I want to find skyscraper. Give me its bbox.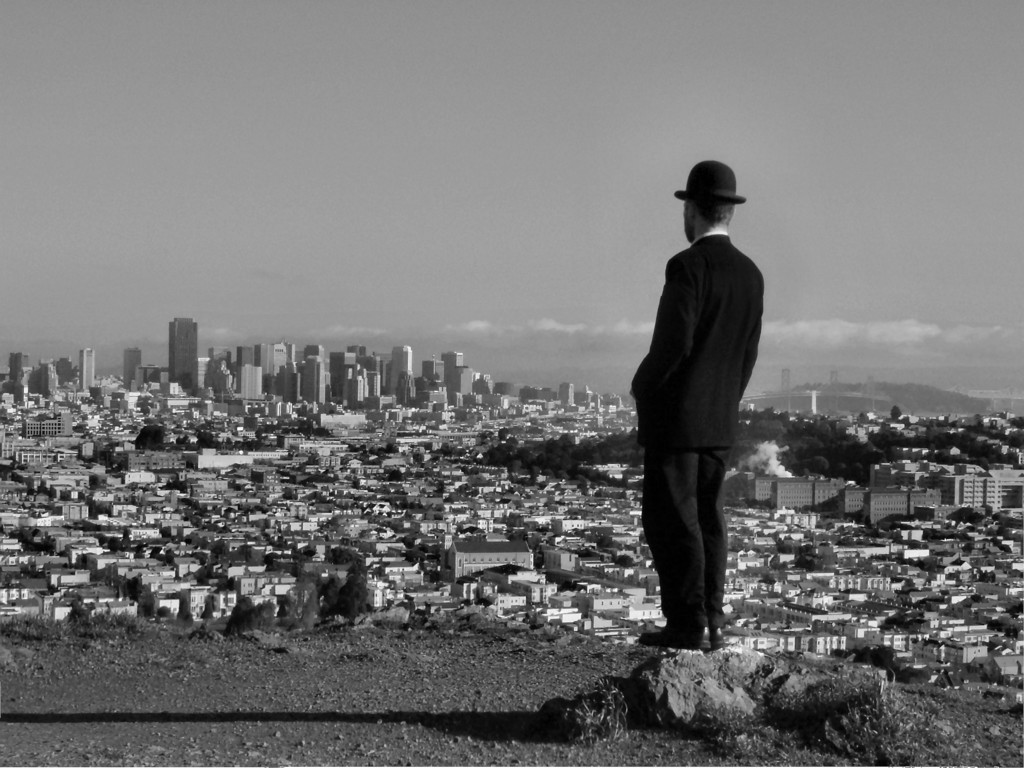
x1=239 y1=395 x2=296 y2=417.
